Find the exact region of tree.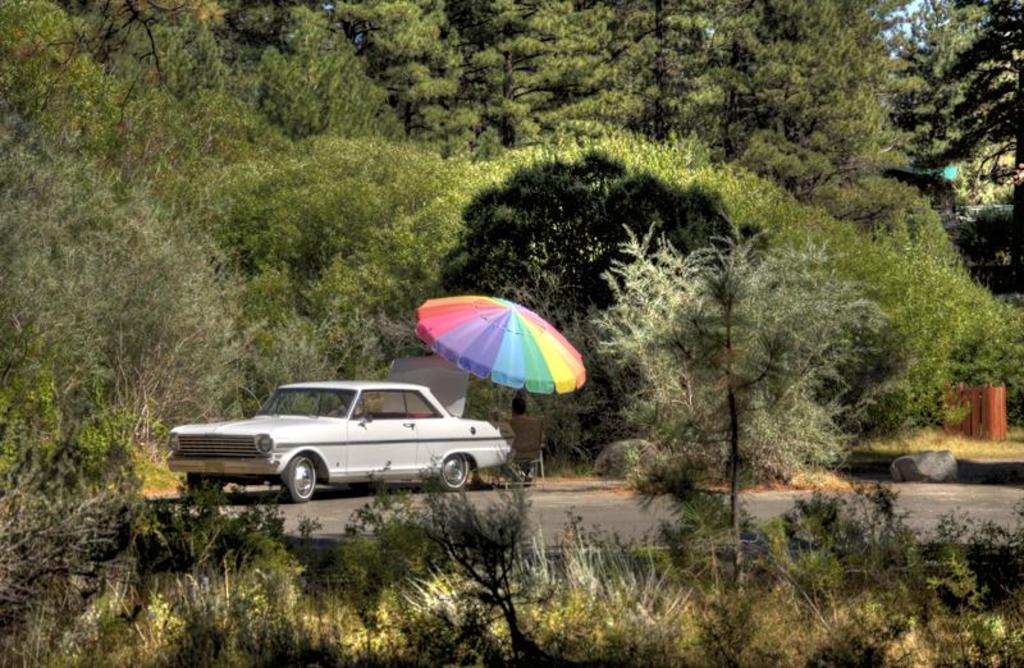
Exact region: (337, 0, 467, 141).
